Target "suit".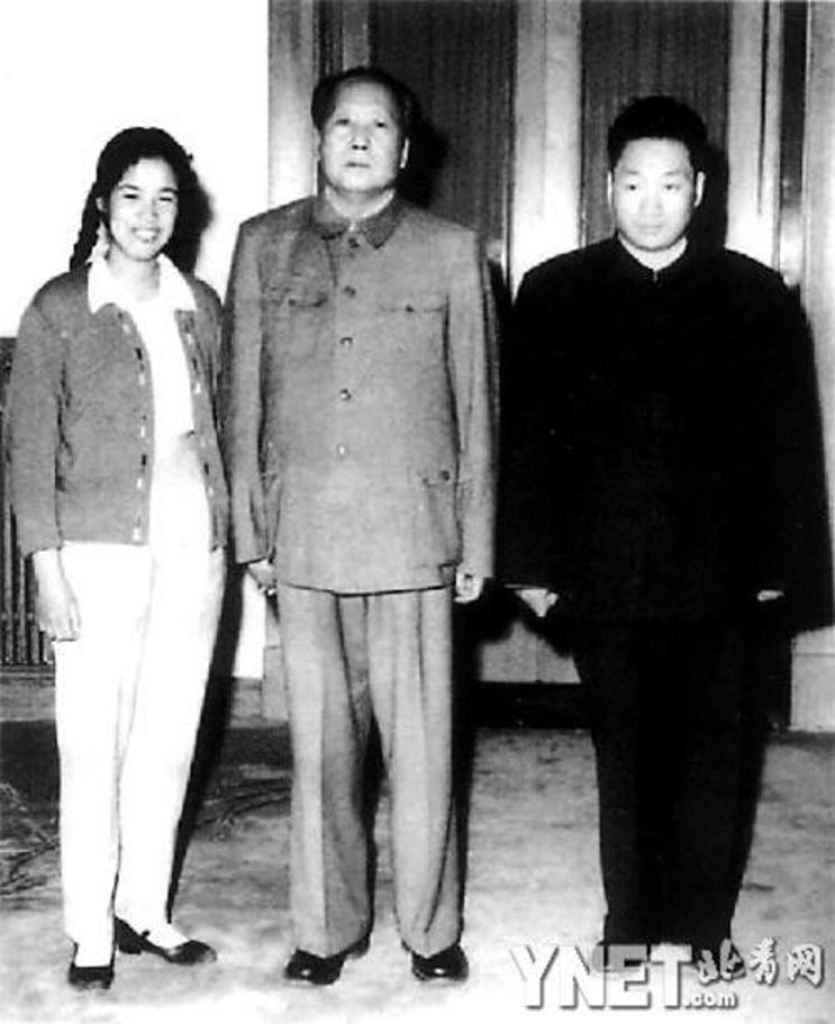
Target region: locate(204, 82, 511, 977).
